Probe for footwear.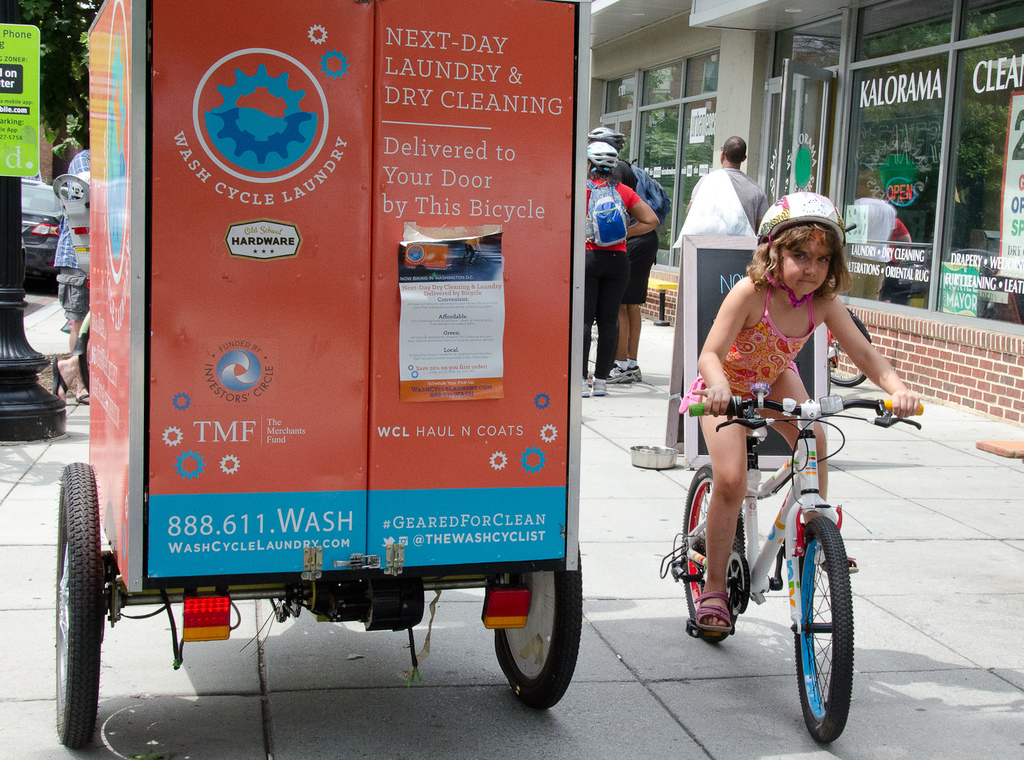
Probe result: l=593, t=378, r=608, b=394.
